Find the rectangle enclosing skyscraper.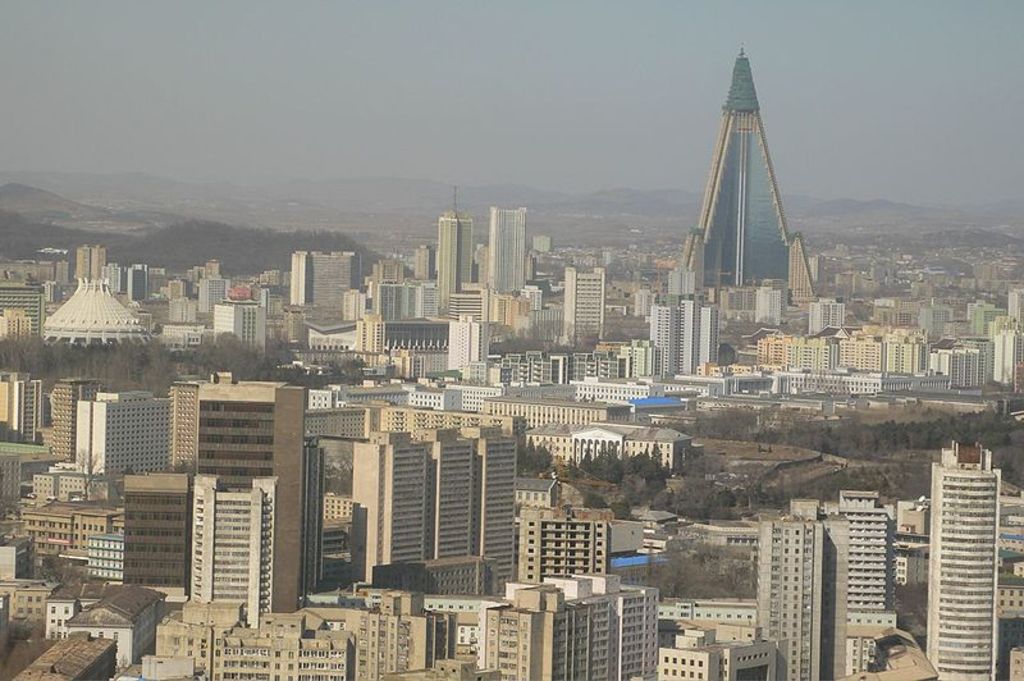
172,365,314,617.
